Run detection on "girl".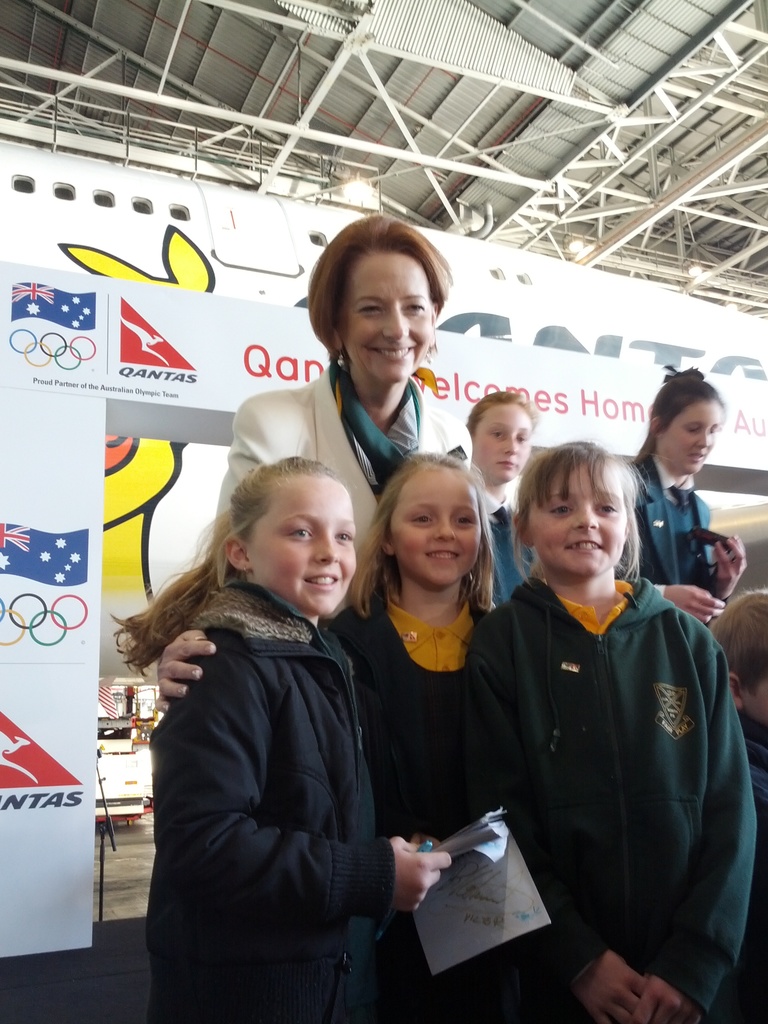
Result: 458/442/759/1023.
